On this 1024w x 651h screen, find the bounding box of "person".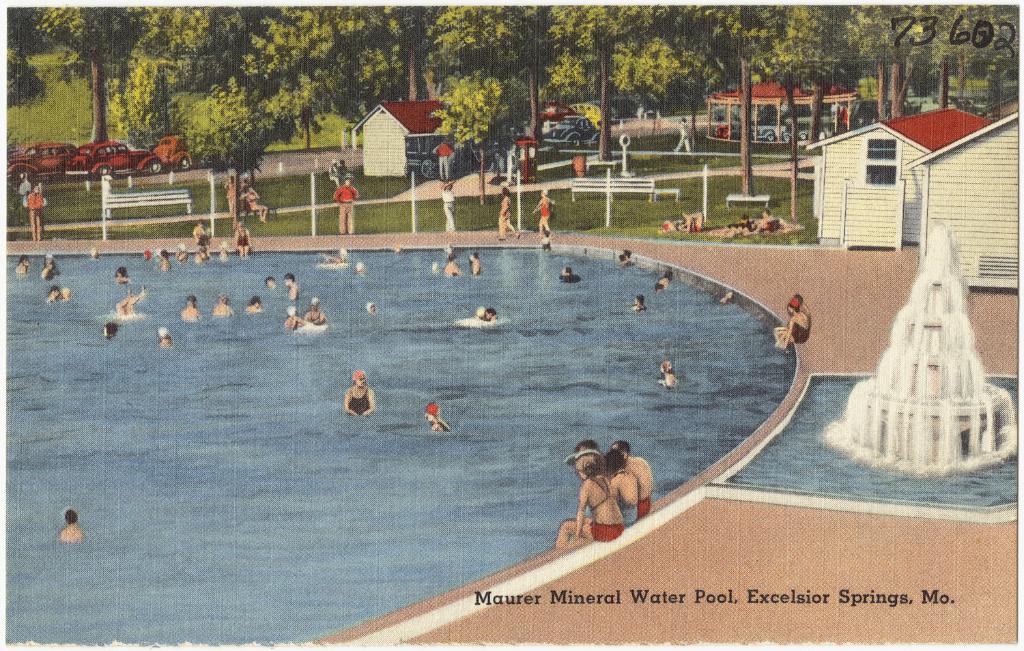
Bounding box: box(281, 272, 302, 300).
